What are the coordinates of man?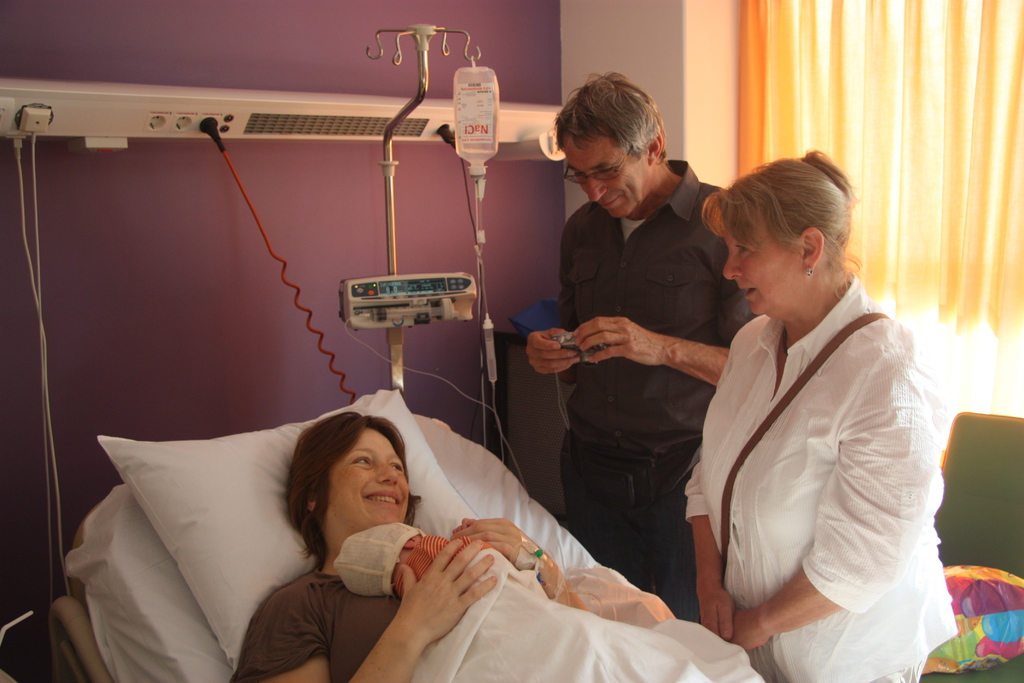
bbox(531, 122, 765, 625).
